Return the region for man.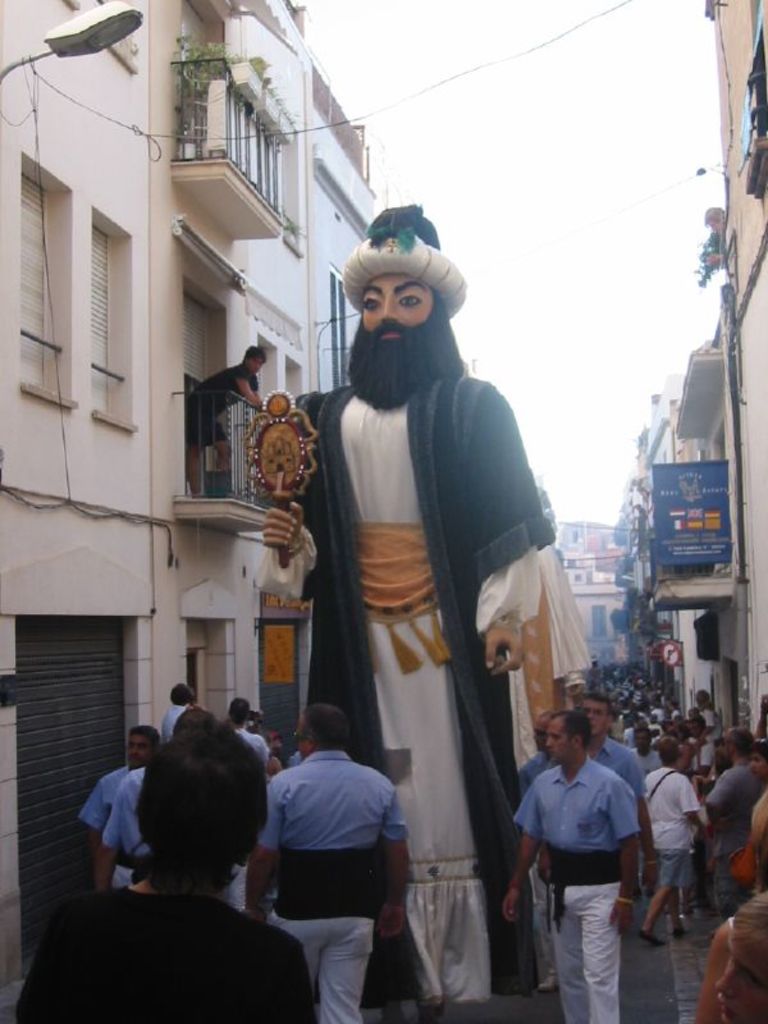
left=102, top=755, right=151, bottom=884.
